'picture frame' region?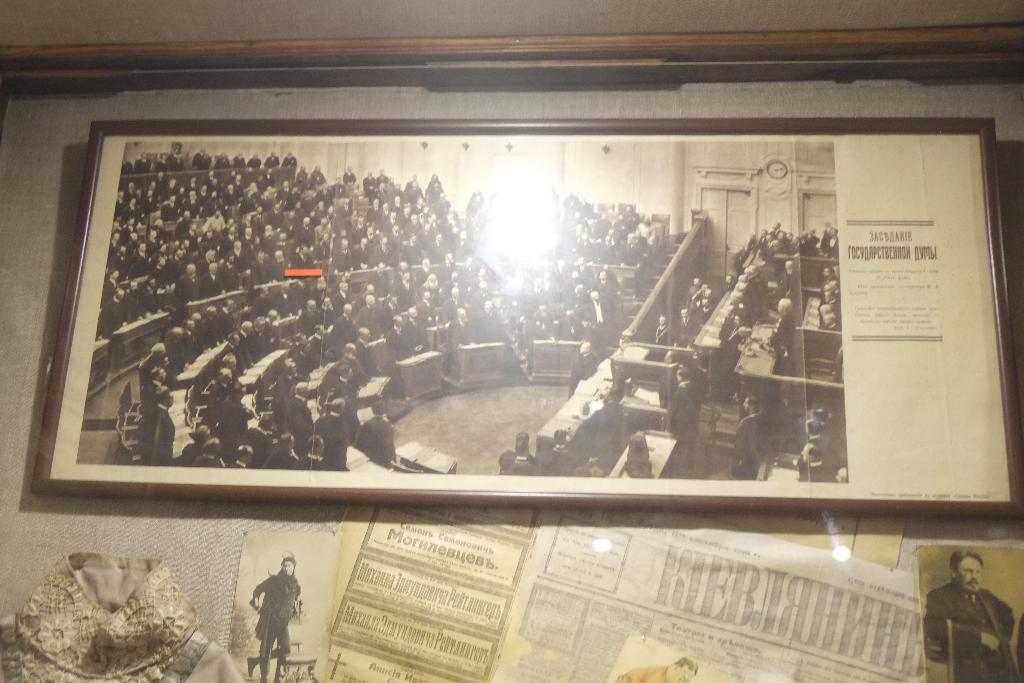
31, 111, 1023, 522
